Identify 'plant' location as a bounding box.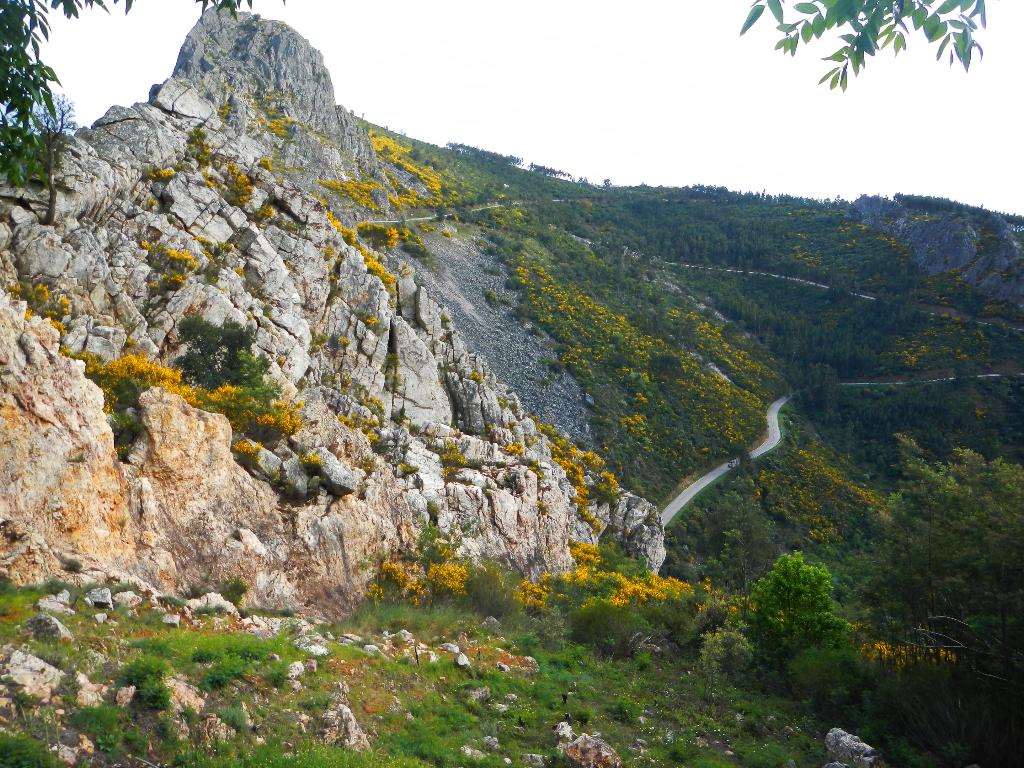
box=[217, 283, 227, 296].
